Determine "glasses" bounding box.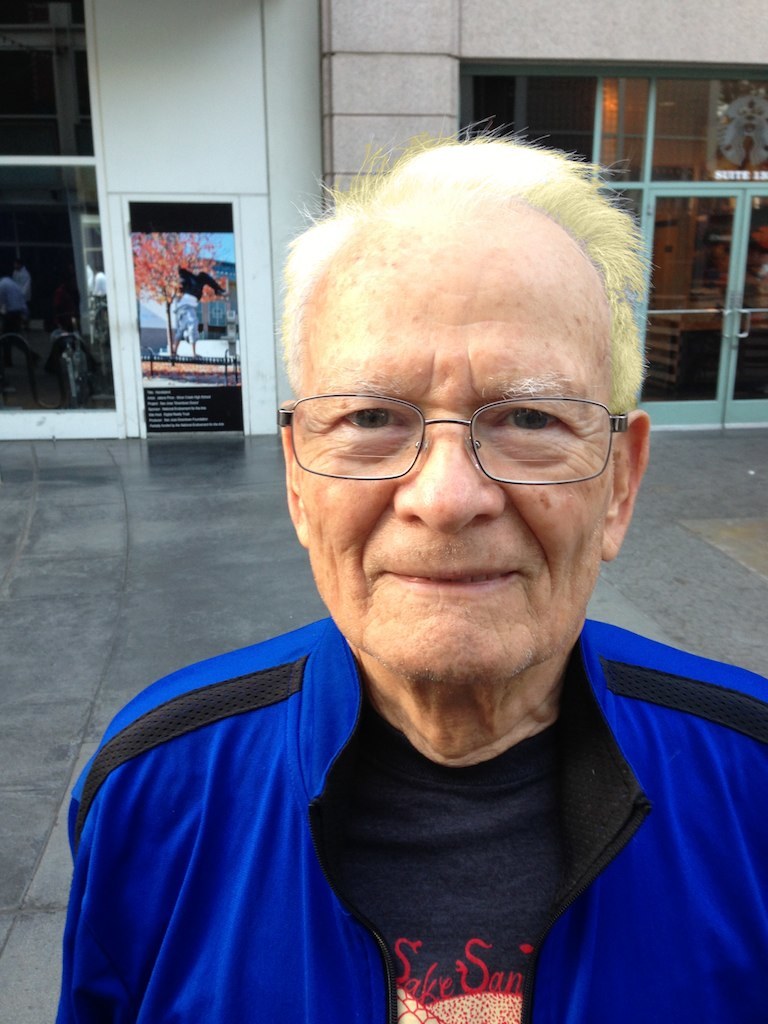
Determined: box=[281, 357, 631, 480].
